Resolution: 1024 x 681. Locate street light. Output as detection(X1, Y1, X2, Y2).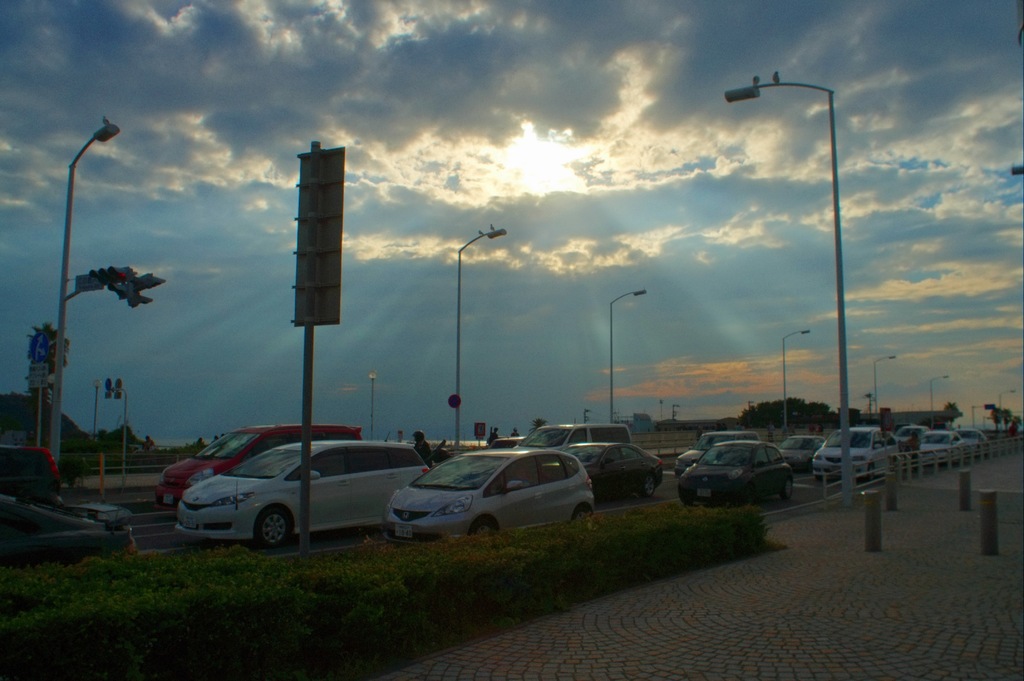
detection(369, 367, 376, 440).
